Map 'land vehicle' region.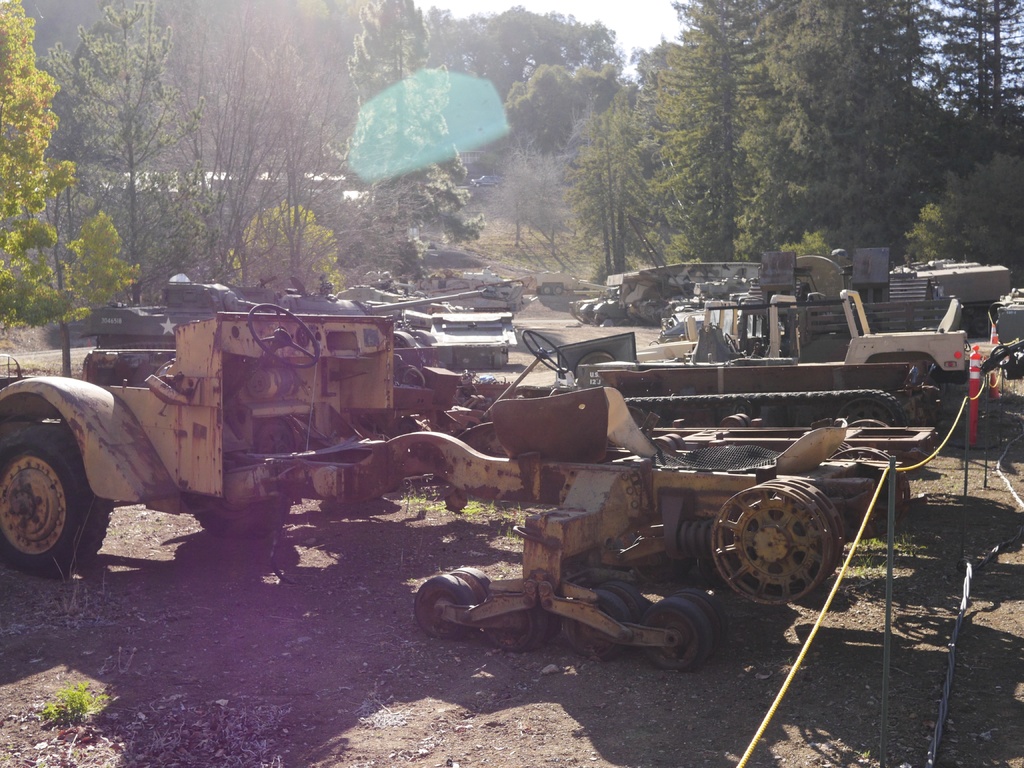
Mapped to bbox=(634, 282, 964, 382).
